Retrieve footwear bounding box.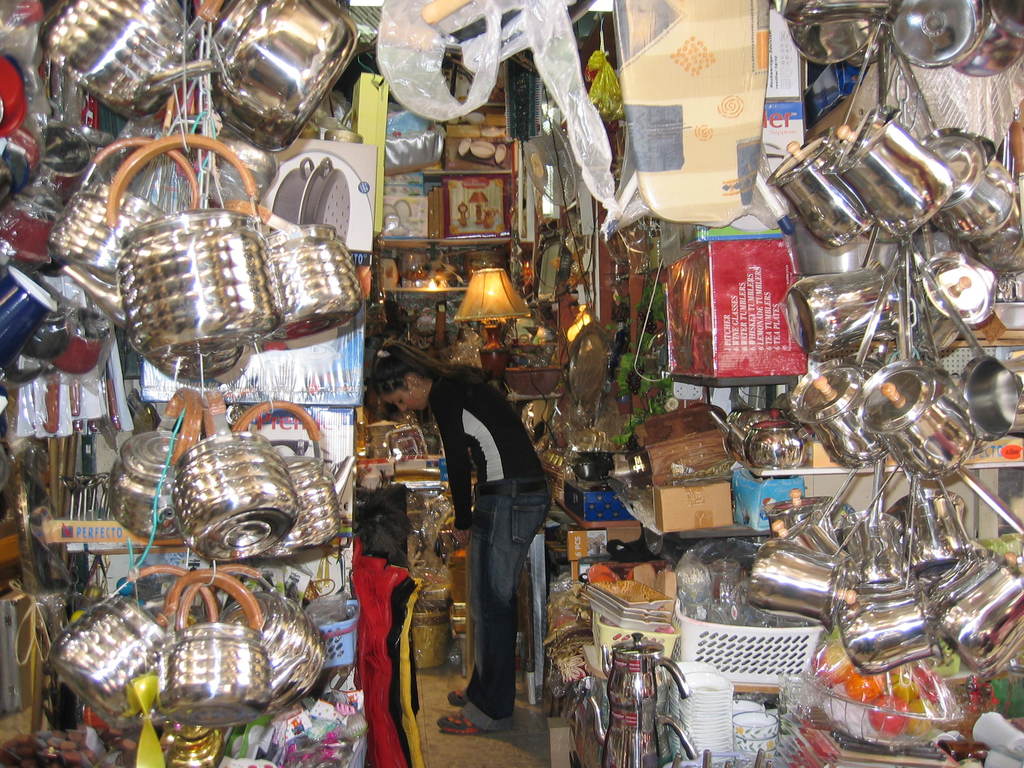
Bounding box: <box>445,691,468,708</box>.
